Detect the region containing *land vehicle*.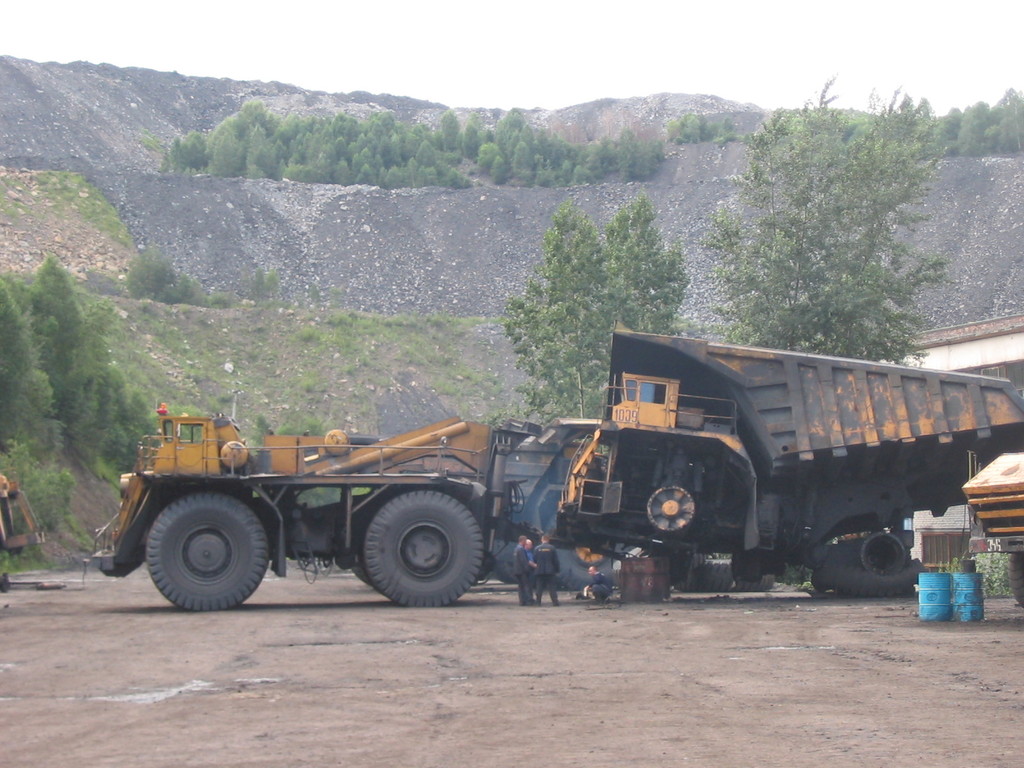
box=[551, 326, 1023, 589].
